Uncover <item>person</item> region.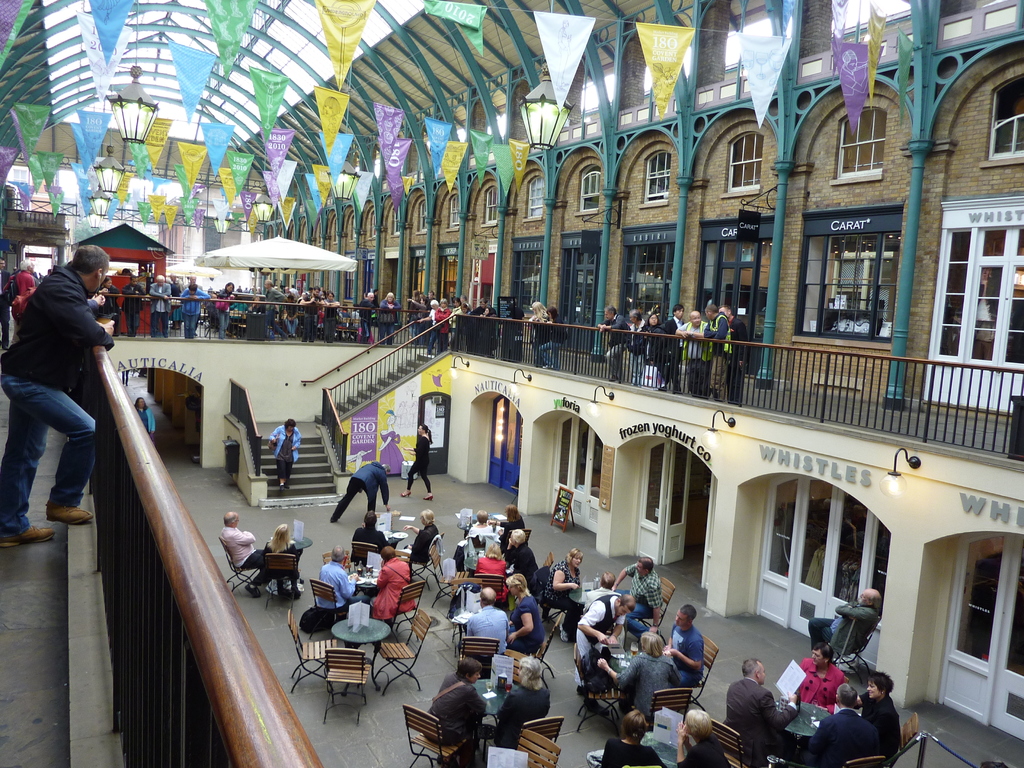
Uncovered: [6,259,35,349].
